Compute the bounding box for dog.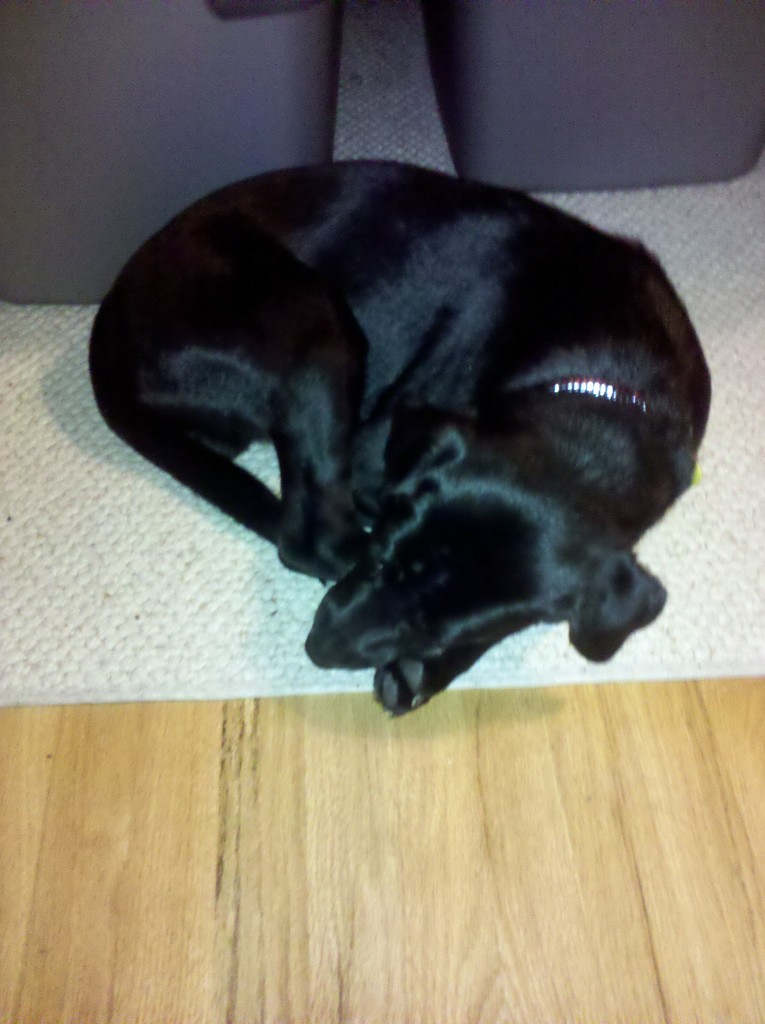
88, 161, 714, 716.
